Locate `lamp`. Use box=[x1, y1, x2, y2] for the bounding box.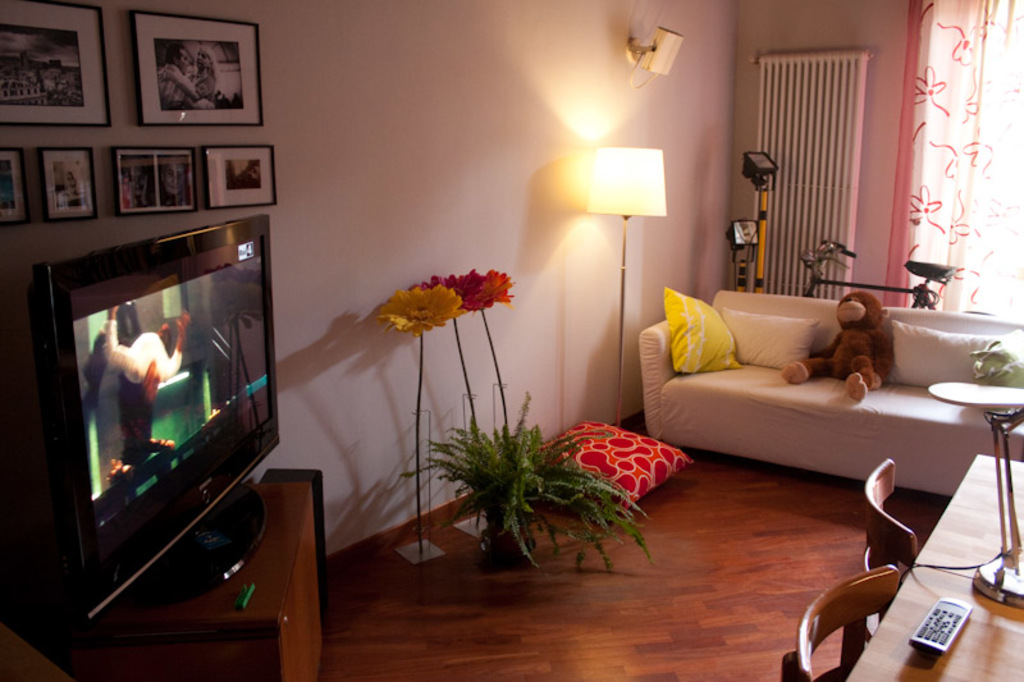
box=[722, 218, 759, 293].
